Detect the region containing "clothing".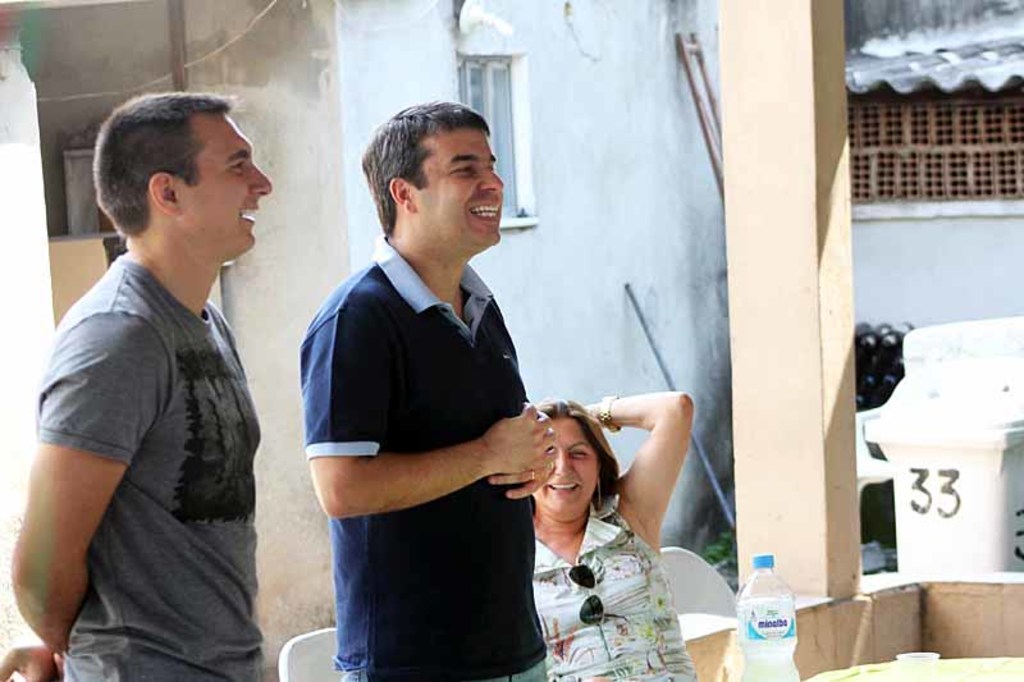
[left=538, top=490, right=698, bottom=681].
